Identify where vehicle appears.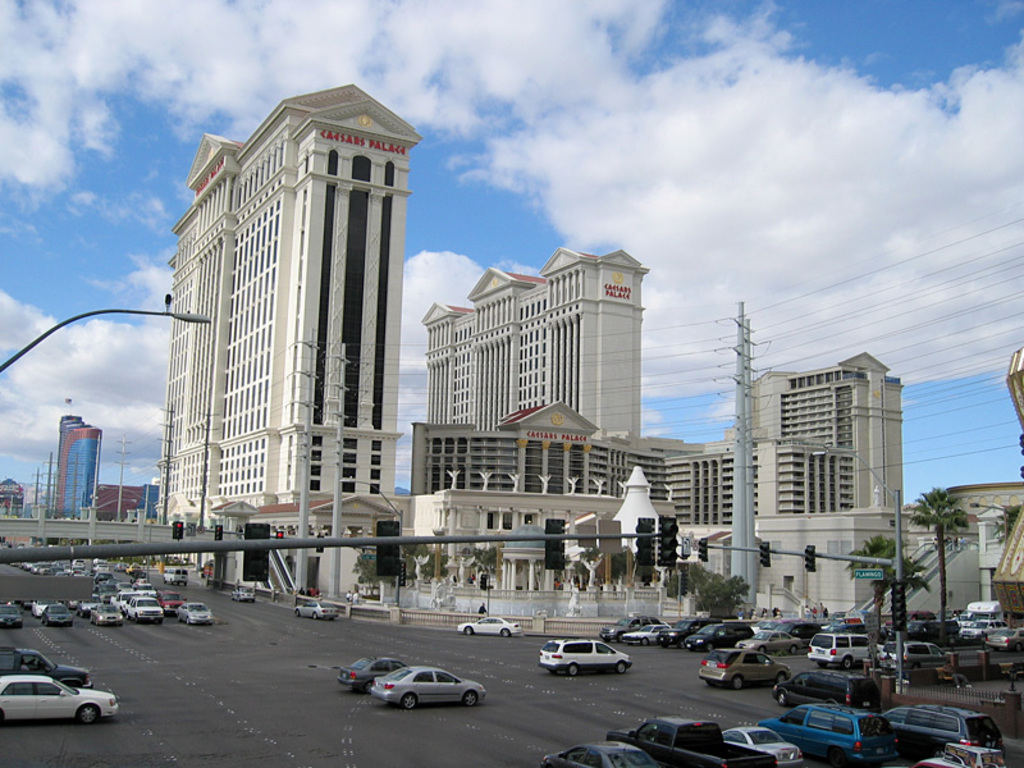
Appears at [913, 755, 952, 767].
